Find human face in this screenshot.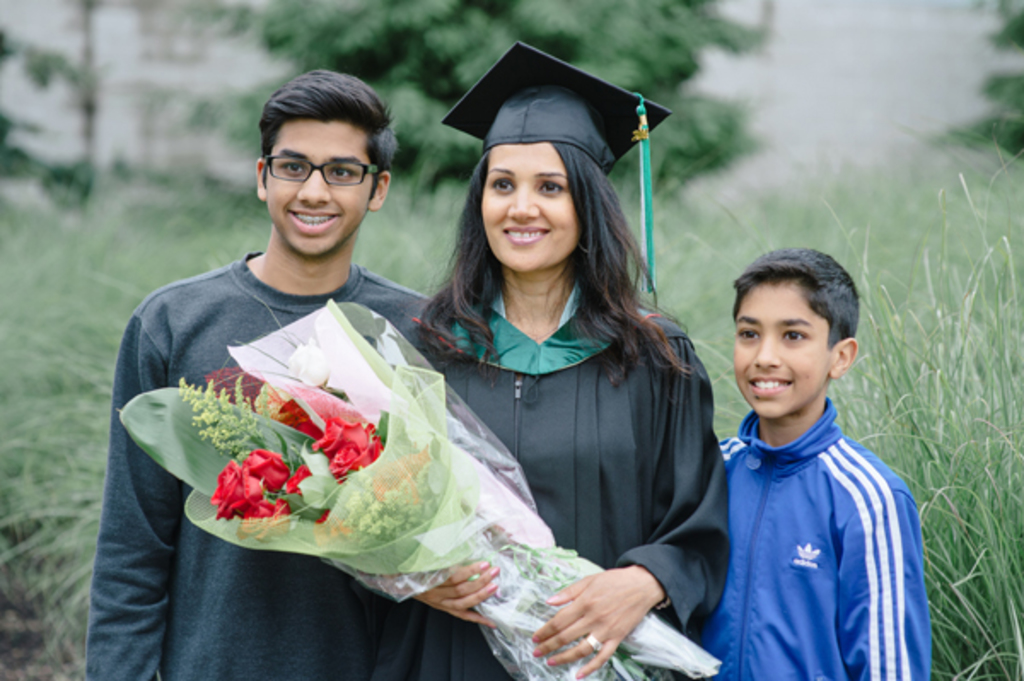
The bounding box for human face is bbox=(471, 131, 606, 266).
